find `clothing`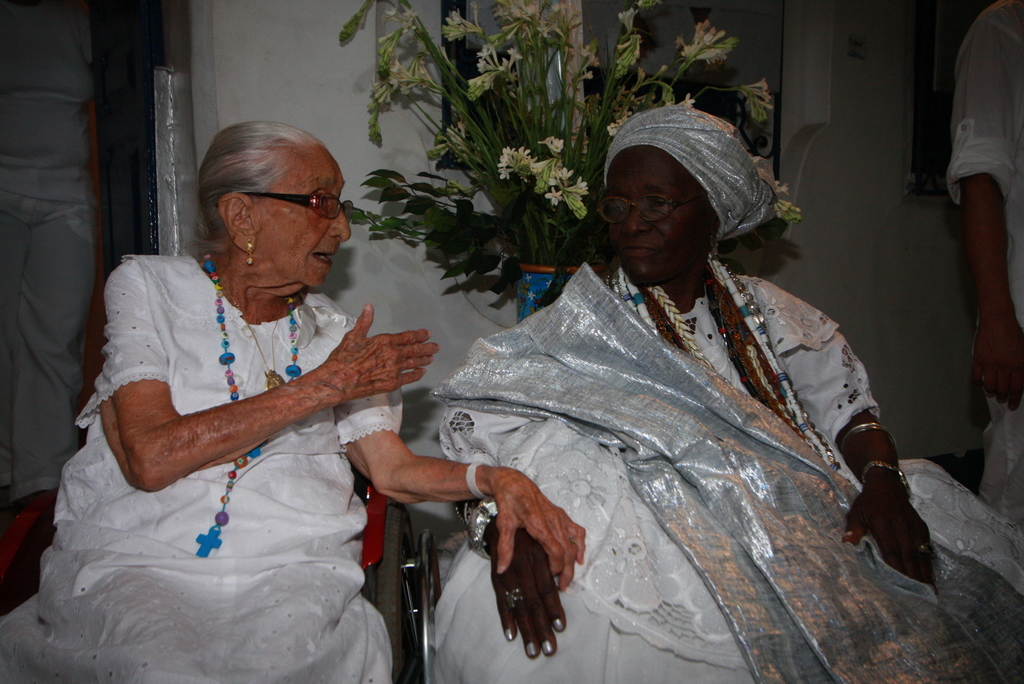
[left=0, top=256, right=396, bottom=683]
